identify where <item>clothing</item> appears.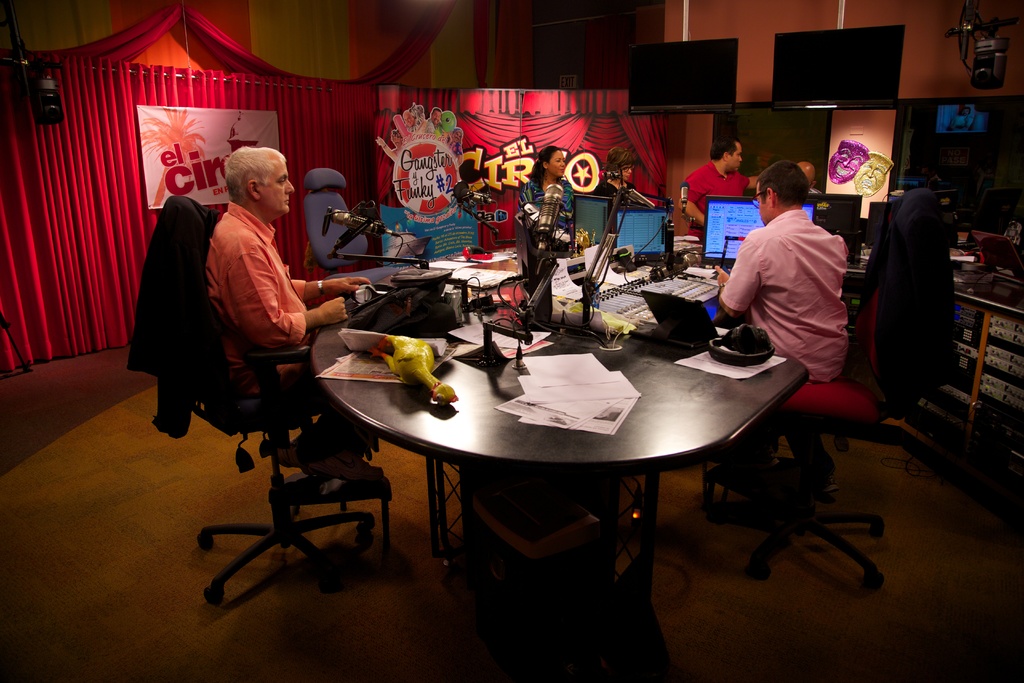
Appears at 866/197/955/415.
